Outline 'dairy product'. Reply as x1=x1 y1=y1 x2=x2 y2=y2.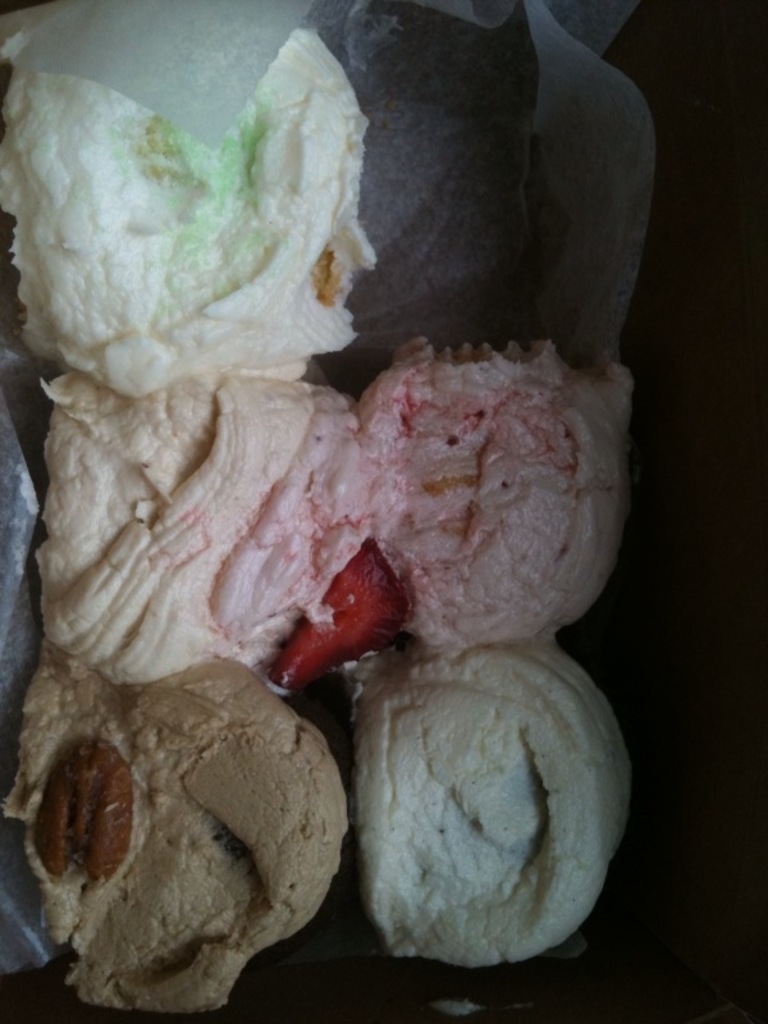
x1=0 y1=20 x2=397 y2=411.
